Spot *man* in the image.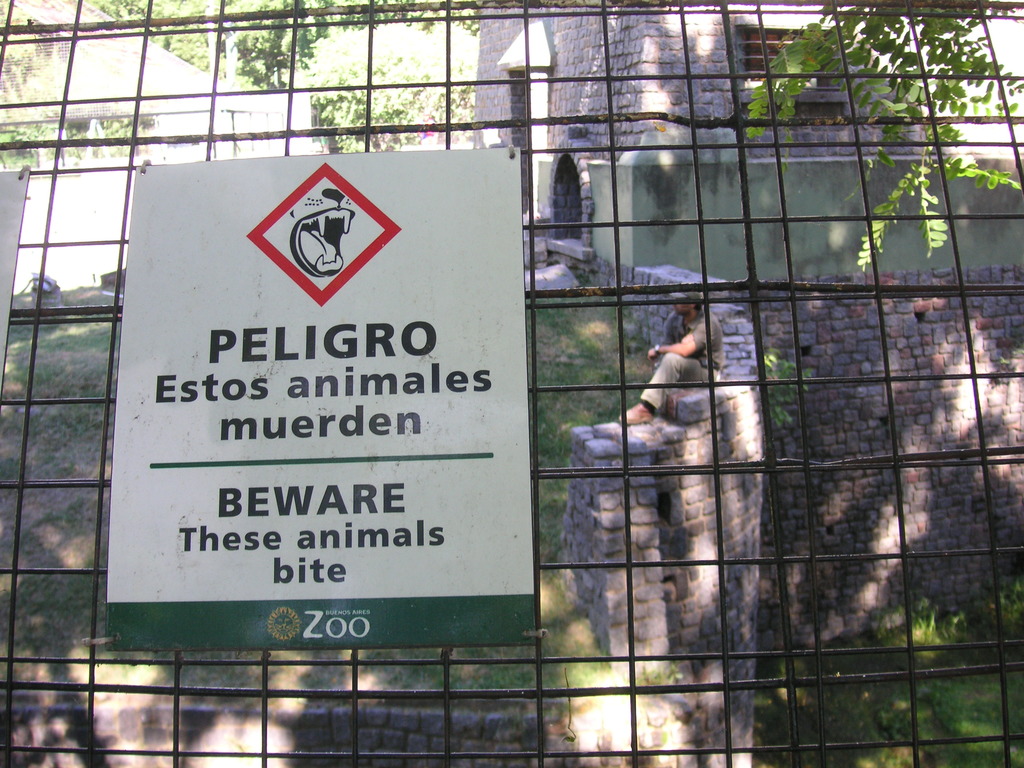
*man* found at bbox(417, 114, 437, 148).
